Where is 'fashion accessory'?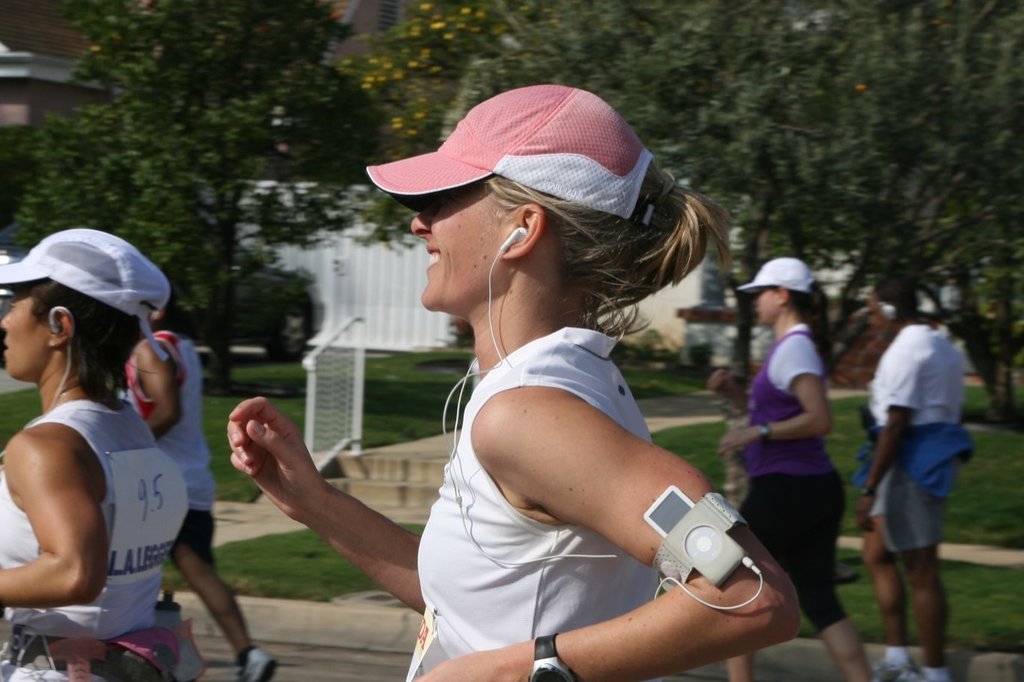
[left=739, top=260, right=820, bottom=297].
